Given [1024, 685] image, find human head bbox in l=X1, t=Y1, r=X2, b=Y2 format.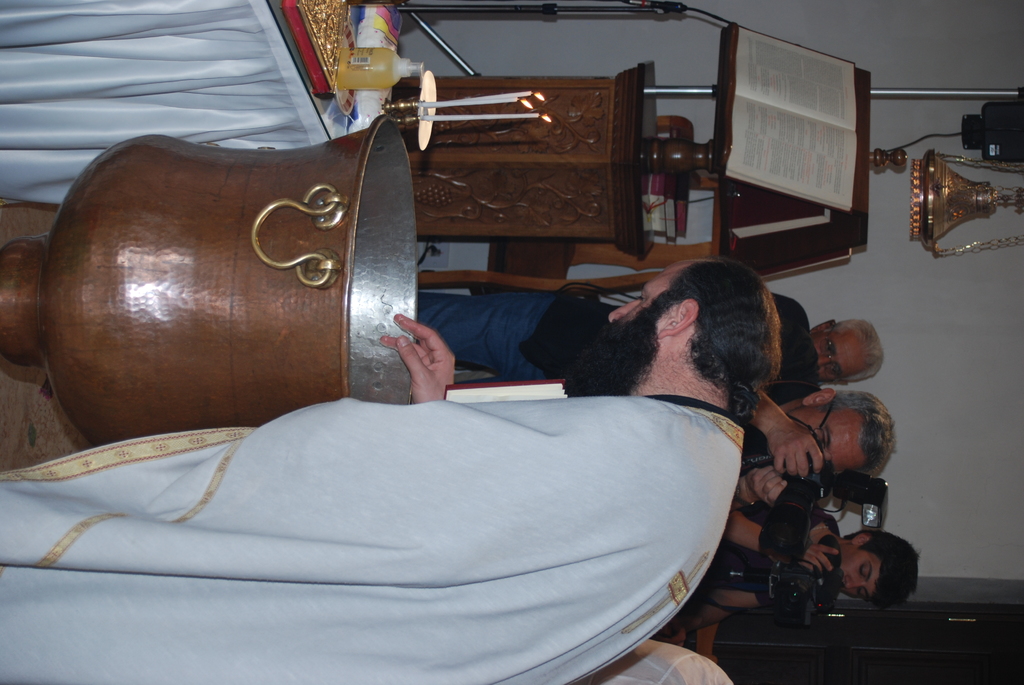
l=790, t=399, r=918, b=474.
